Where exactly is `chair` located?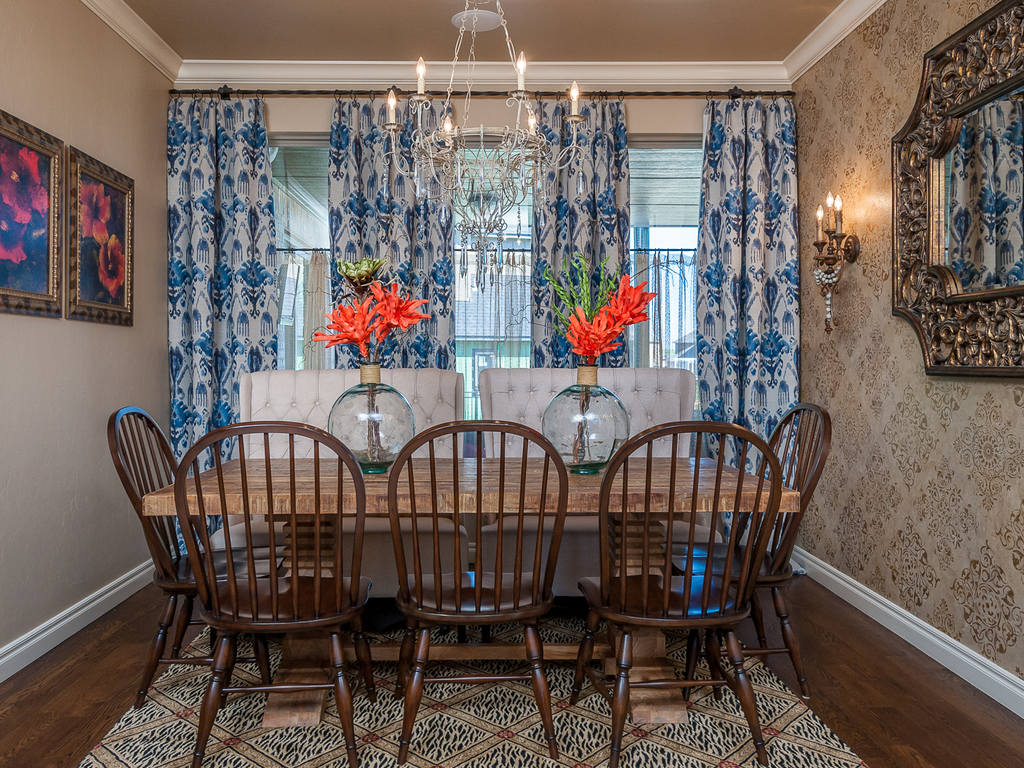
Its bounding box is 477,364,703,607.
